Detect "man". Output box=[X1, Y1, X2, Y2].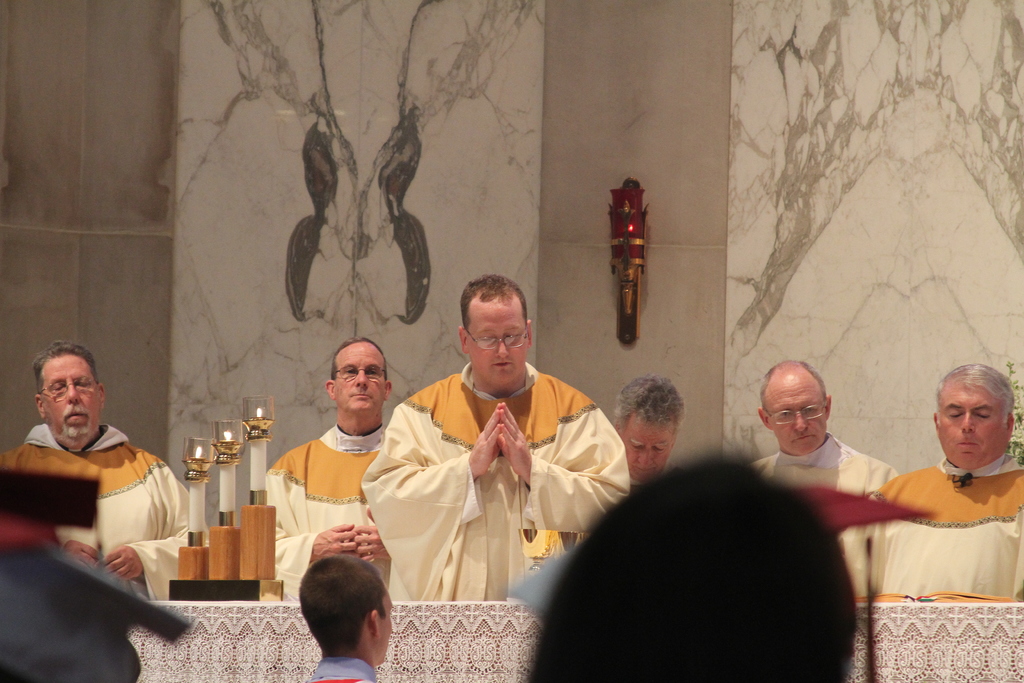
box=[248, 338, 397, 605].
